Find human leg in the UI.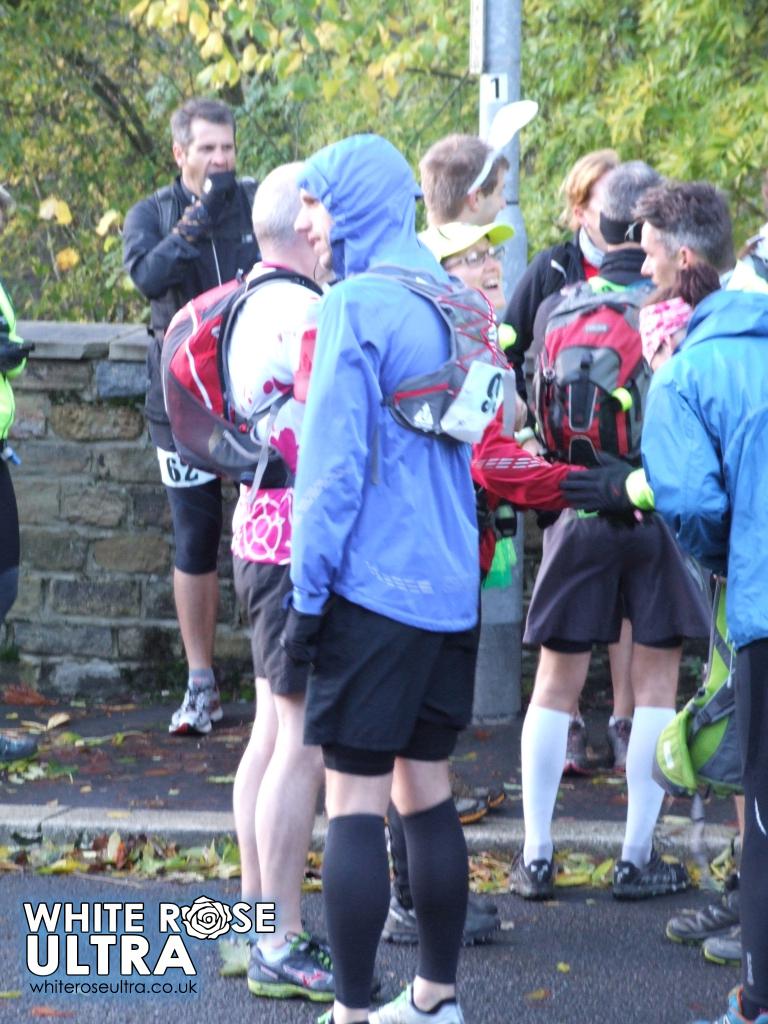
UI element at [x1=223, y1=515, x2=276, y2=967].
